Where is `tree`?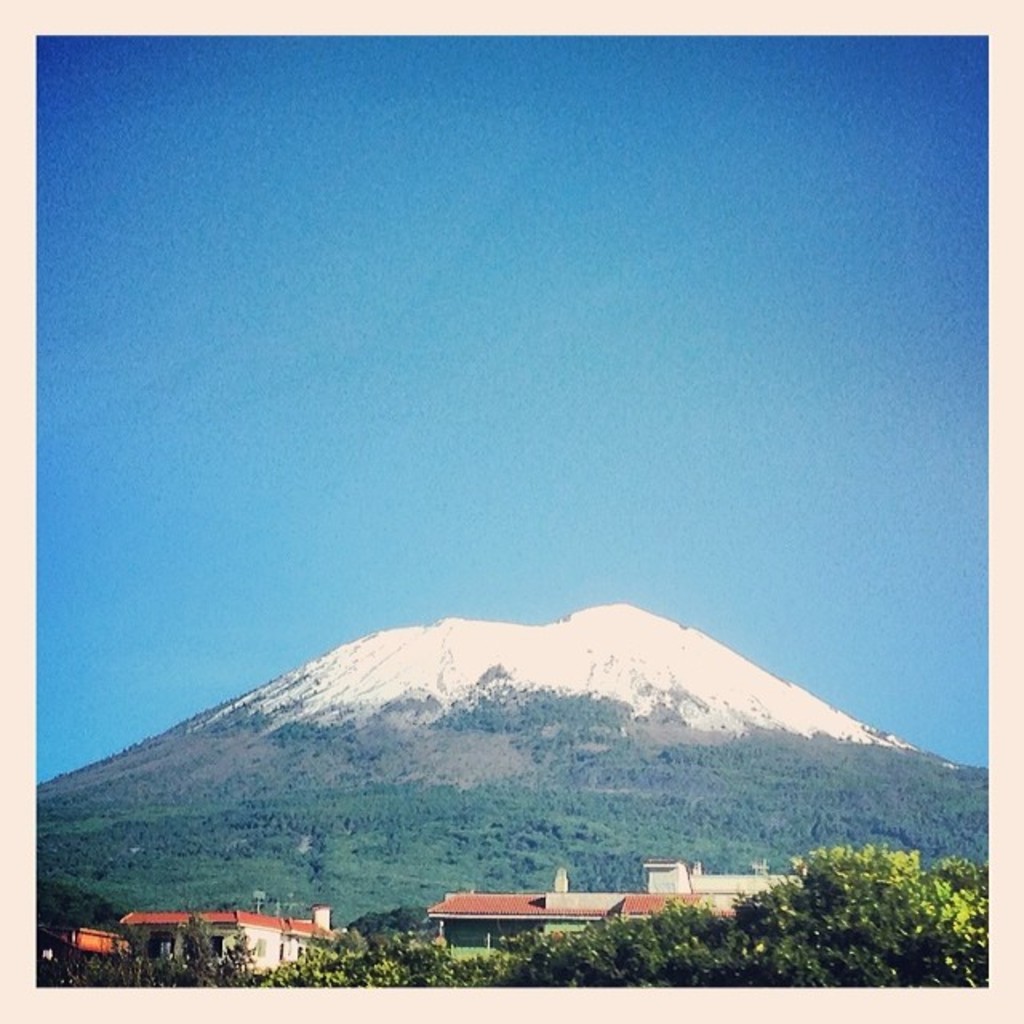
37,882,120,931.
